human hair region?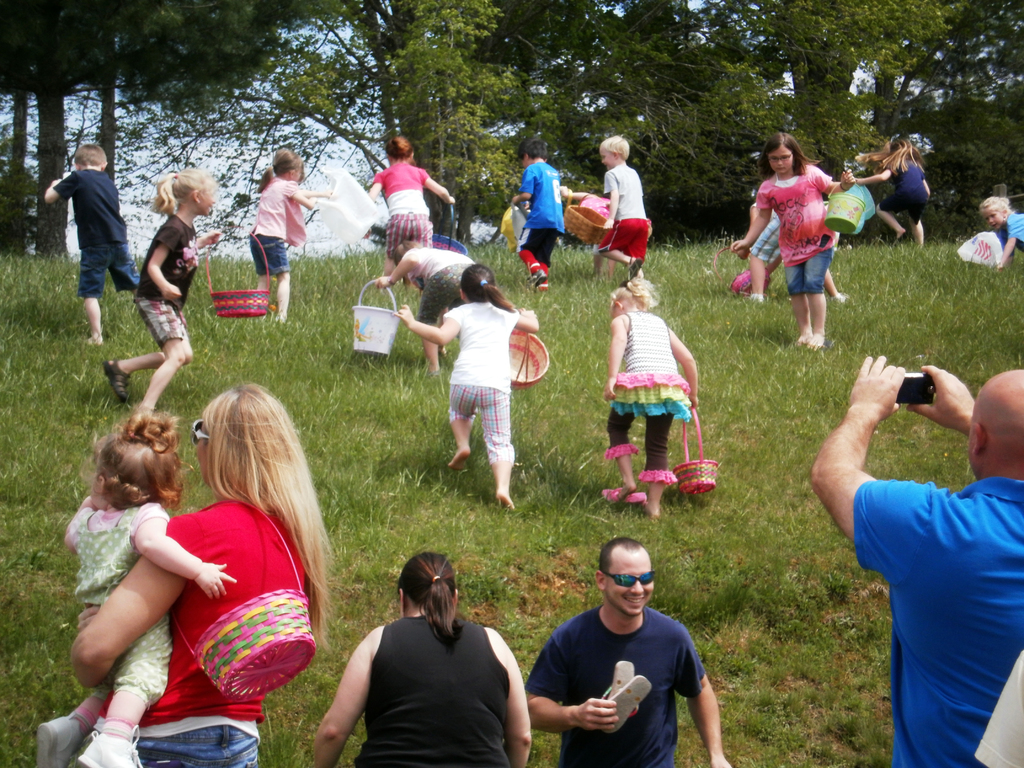
(612, 278, 660, 311)
